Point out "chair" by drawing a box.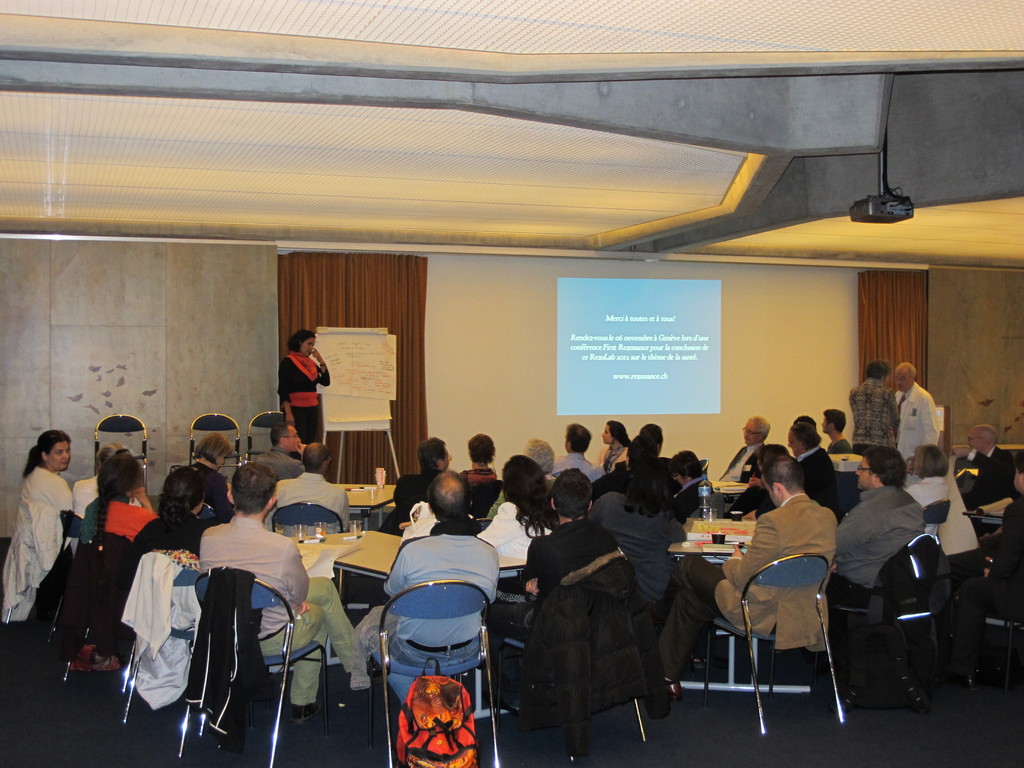
crop(188, 413, 240, 474).
